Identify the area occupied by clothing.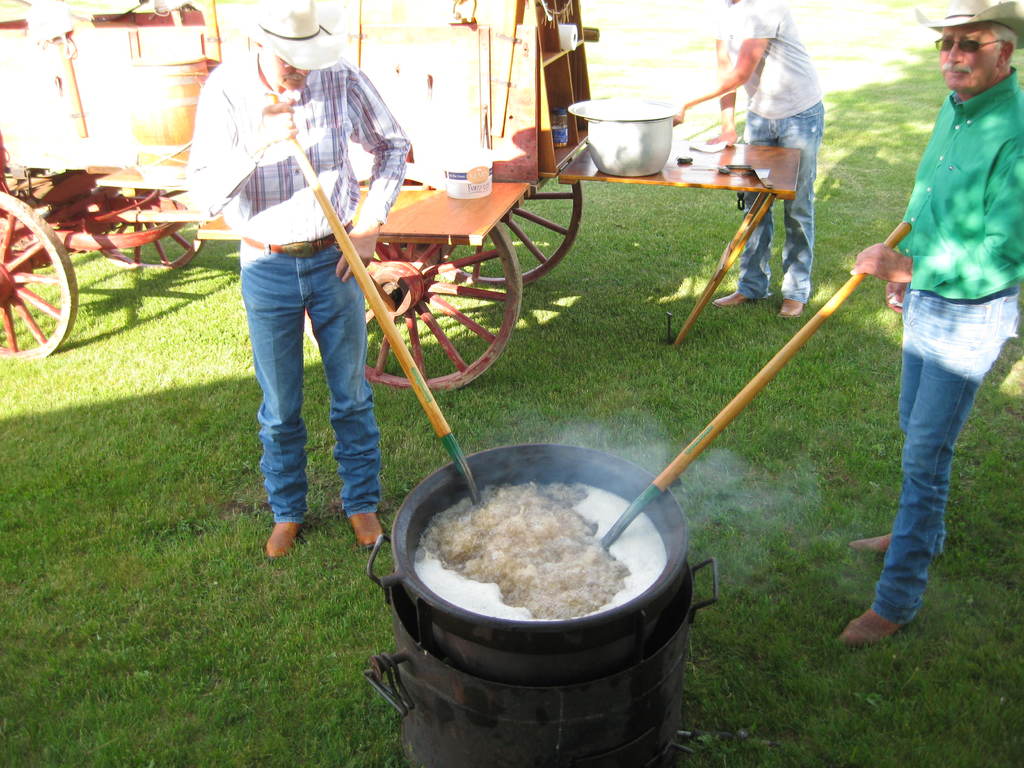
Area: l=858, t=74, r=1023, b=628.
